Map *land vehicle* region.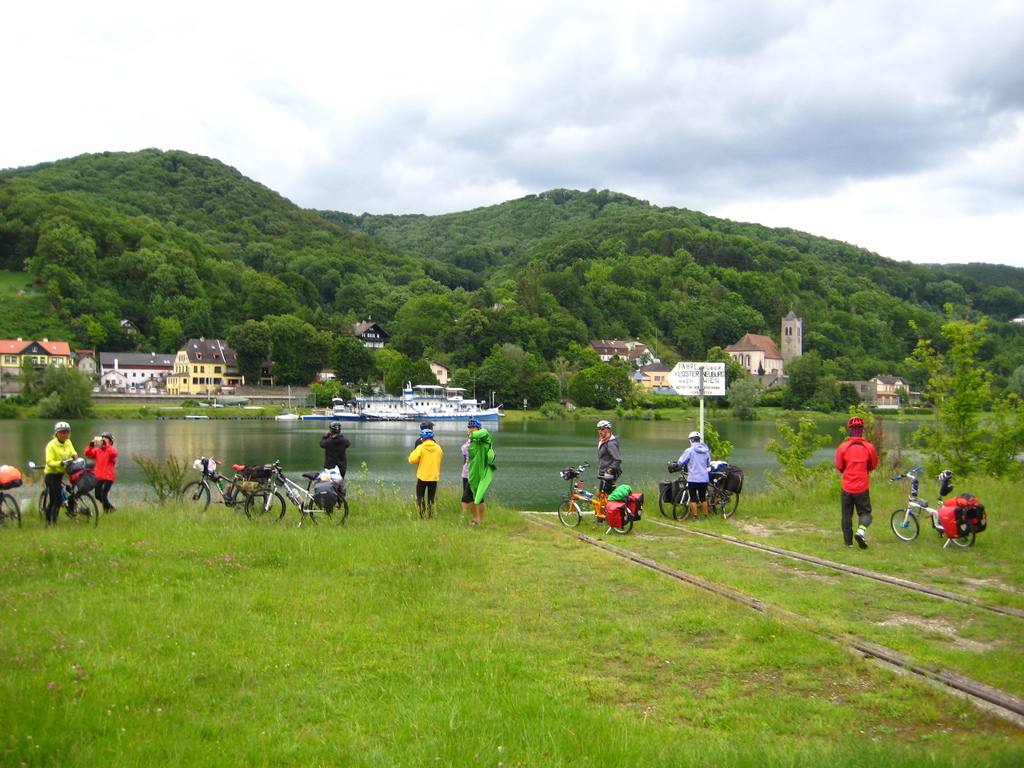
Mapped to 177/454/269/515.
